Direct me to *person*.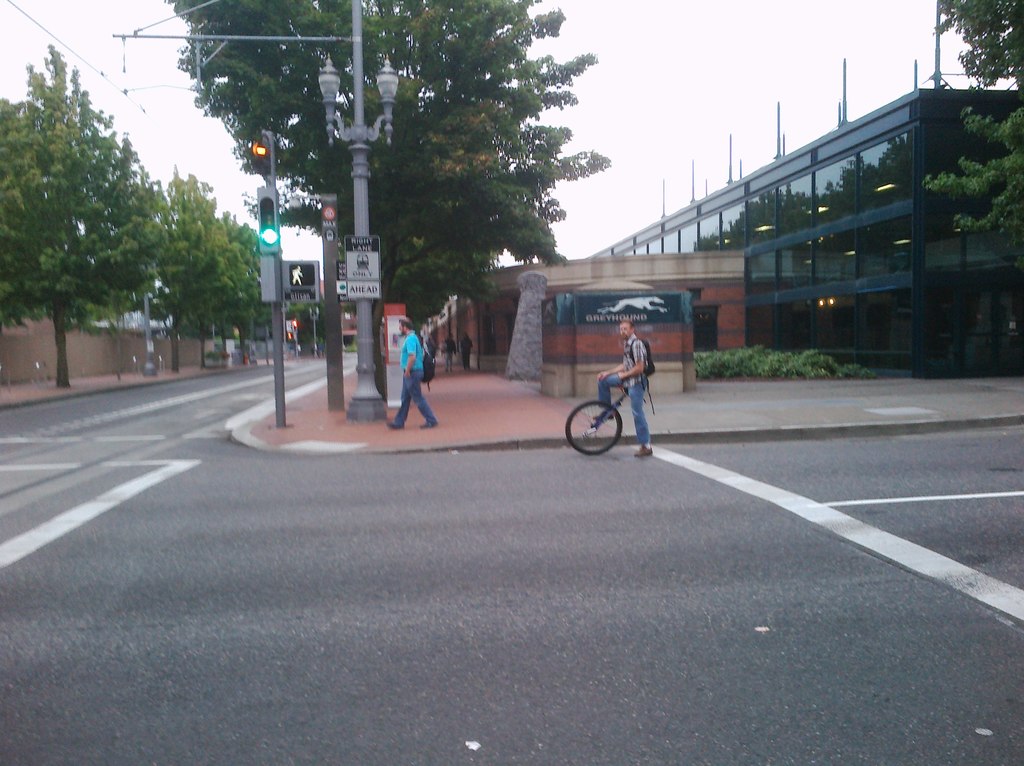
Direction: {"x1": 391, "y1": 289, "x2": 434, "y2": 443}.
